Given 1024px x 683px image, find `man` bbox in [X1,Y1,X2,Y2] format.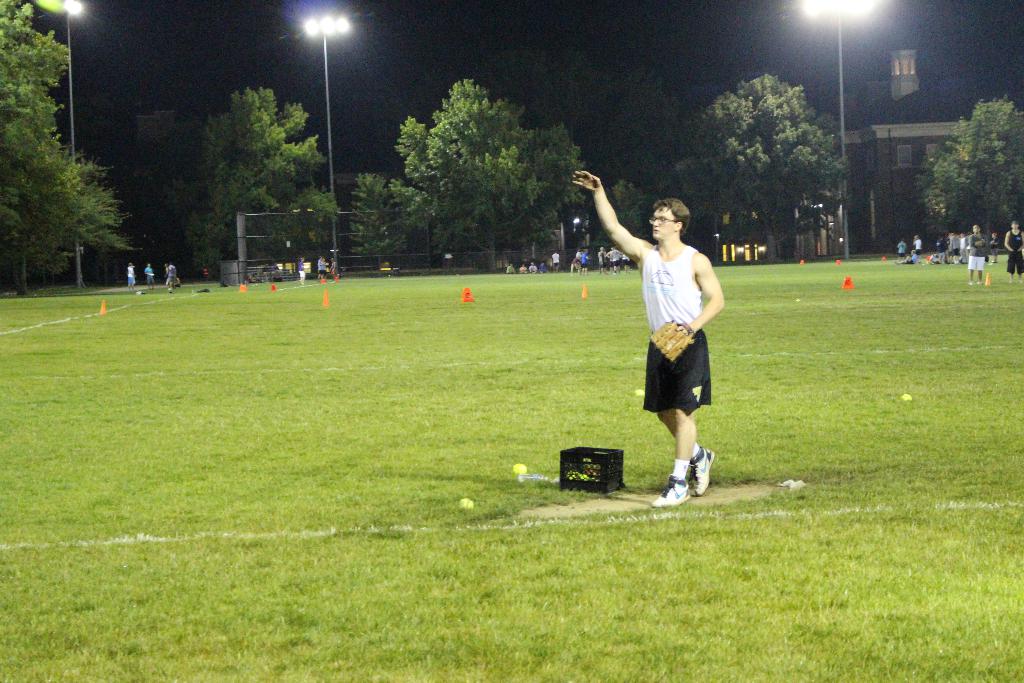
[129,263,138,292].
